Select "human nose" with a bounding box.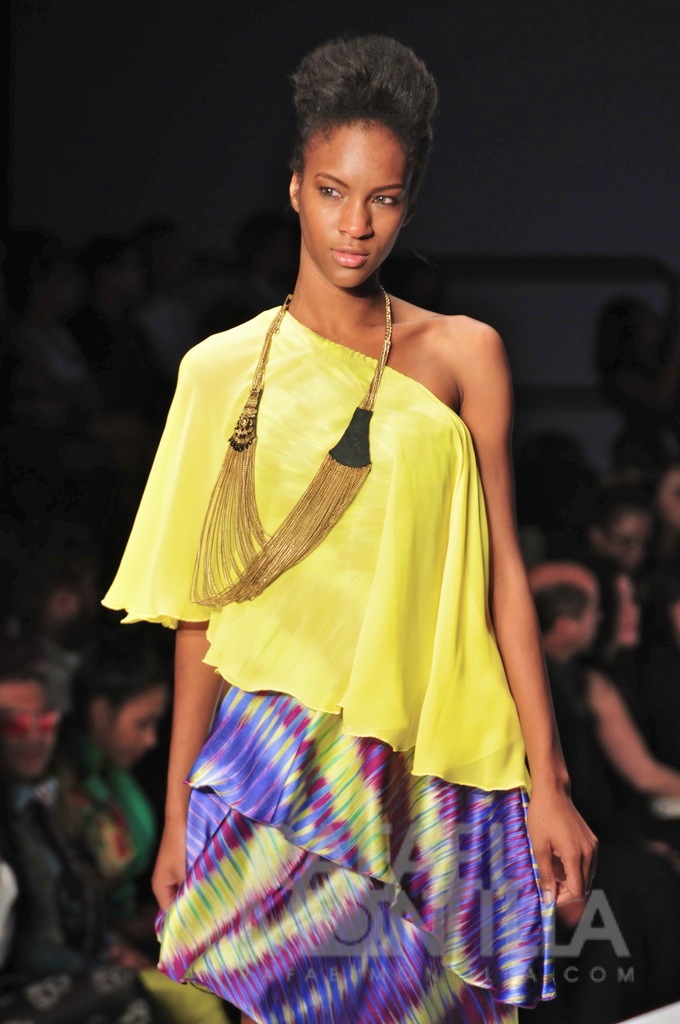
locate(337, 193, 374, 236).
